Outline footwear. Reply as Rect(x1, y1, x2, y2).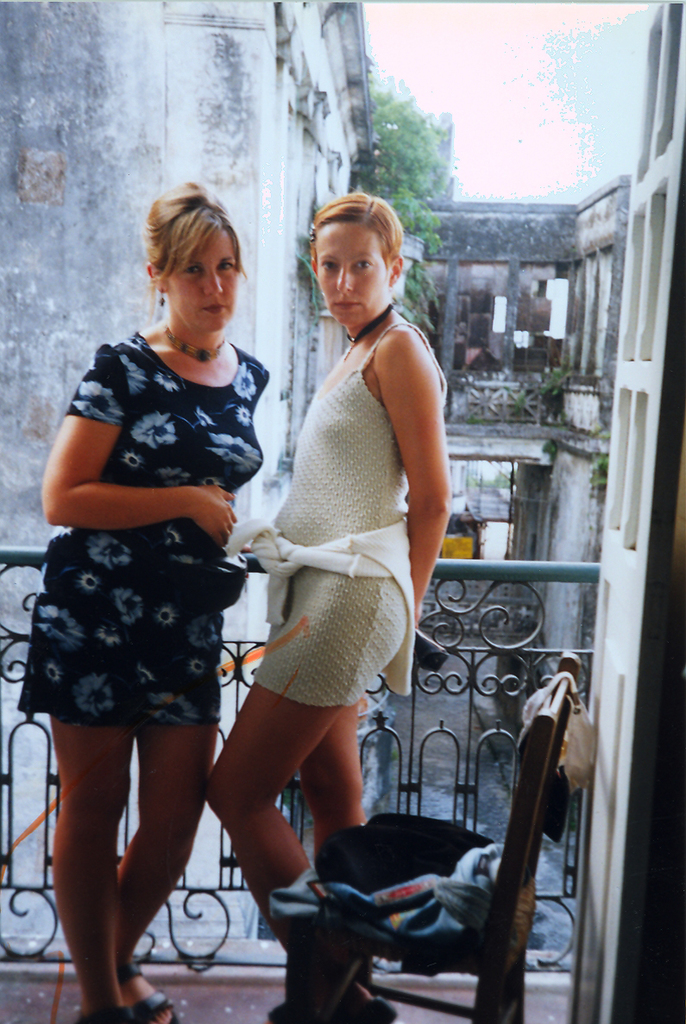
Rect(341, 955, 408, 1023).
